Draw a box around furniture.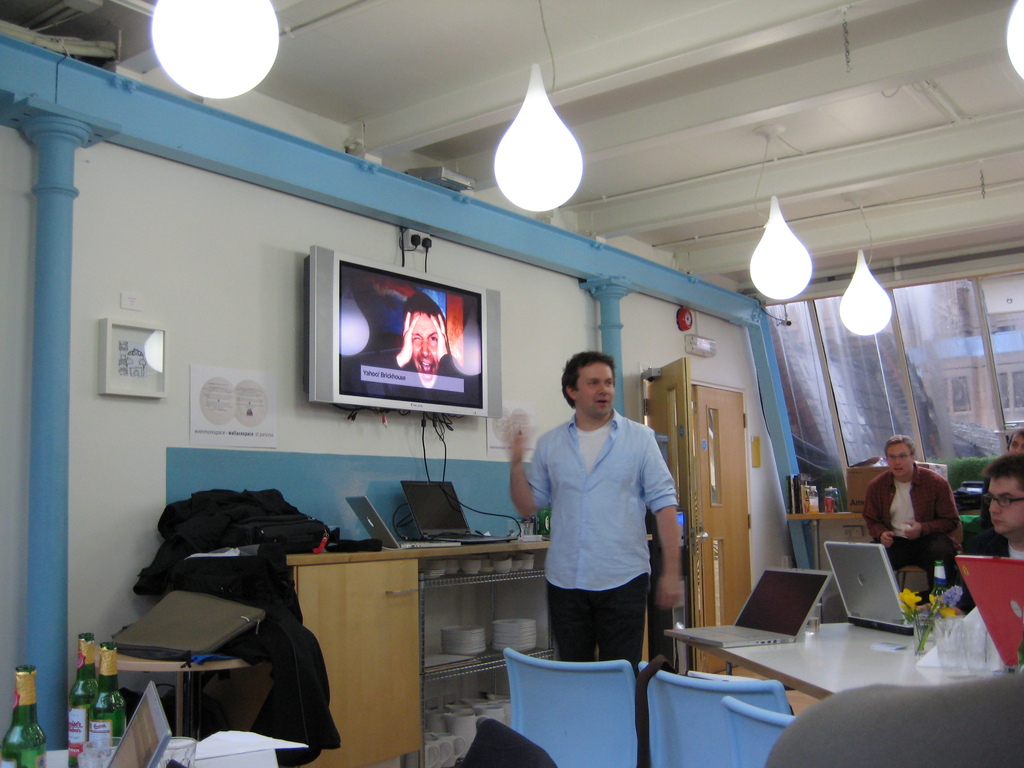
bbox=[630, 659, 794, 767].
